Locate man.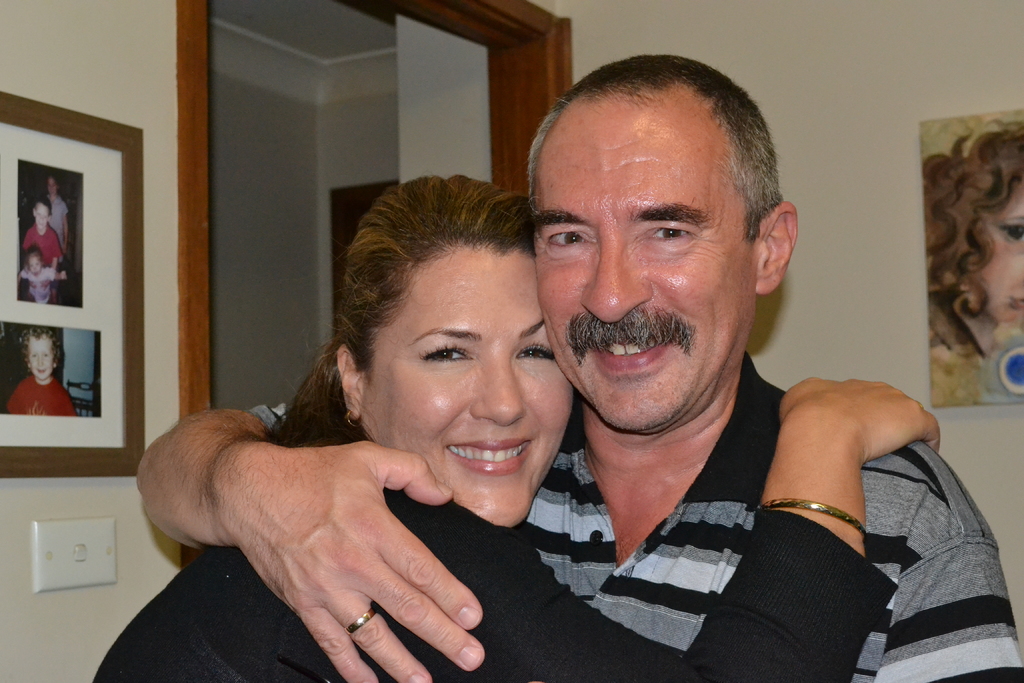
Bounding box: [left=138, top=52, right=1023, bottom=682].
